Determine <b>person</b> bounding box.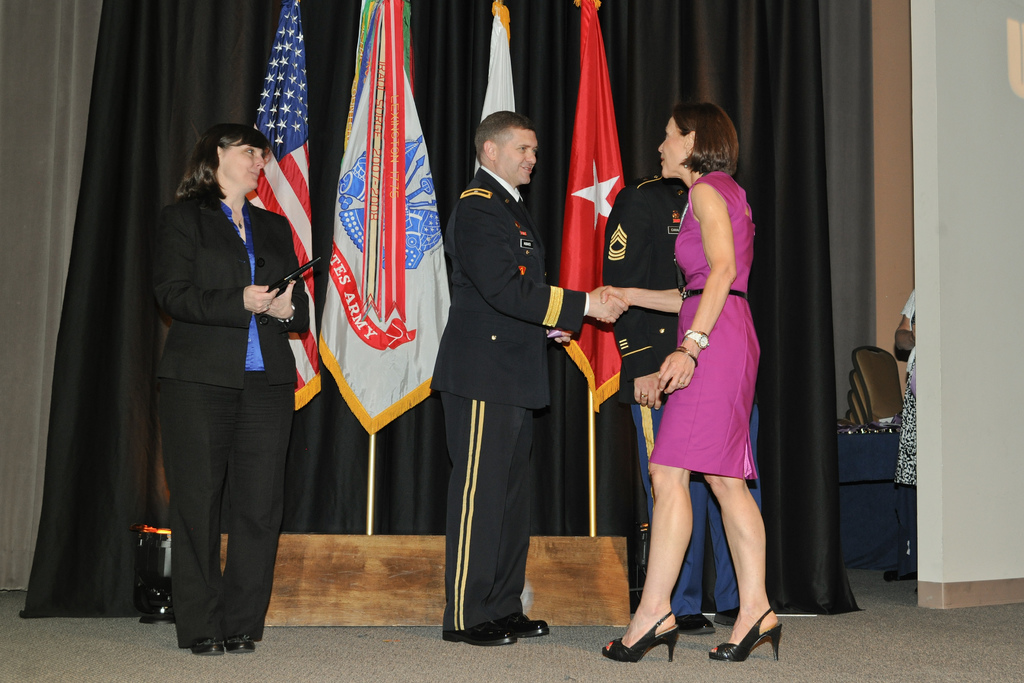
Determined: select_region(422, 104, 636, 647).
